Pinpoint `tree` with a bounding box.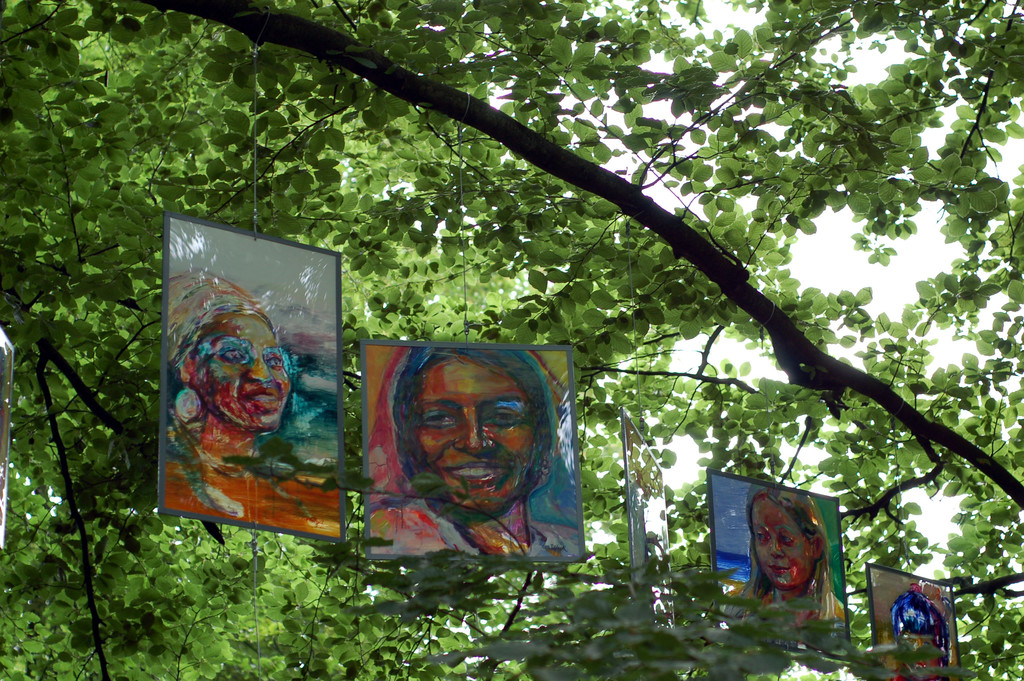
(x1=0, y1=0, x2=1023, y2=680).
